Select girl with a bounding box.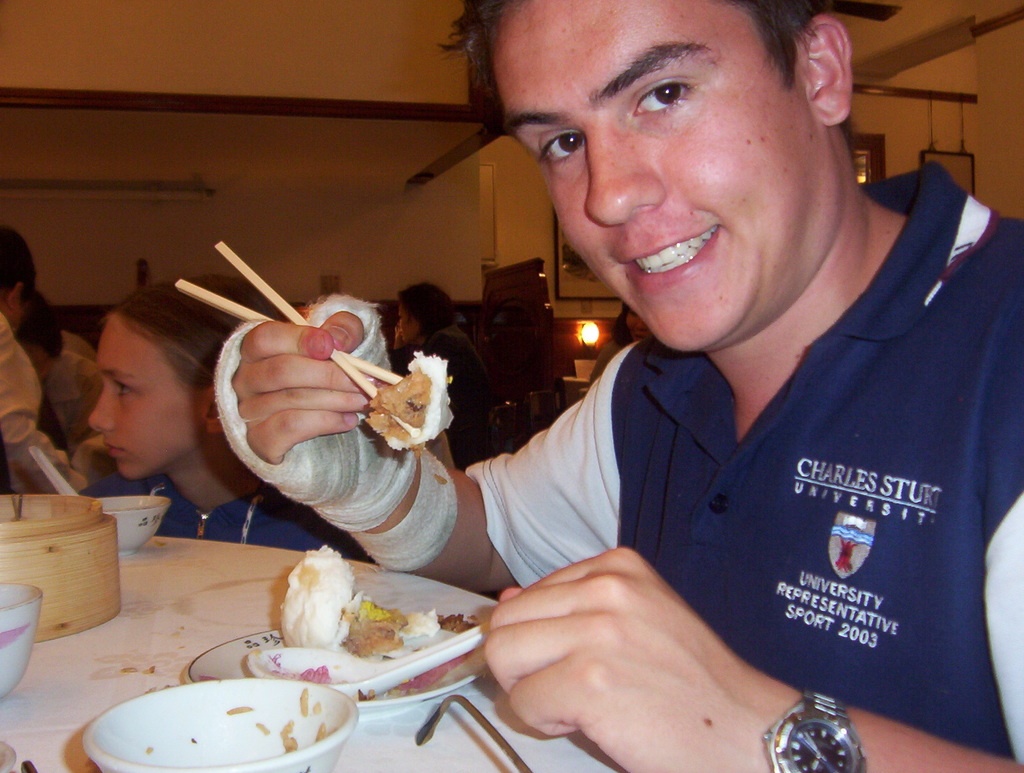
box(89, 276, 371, 558).
